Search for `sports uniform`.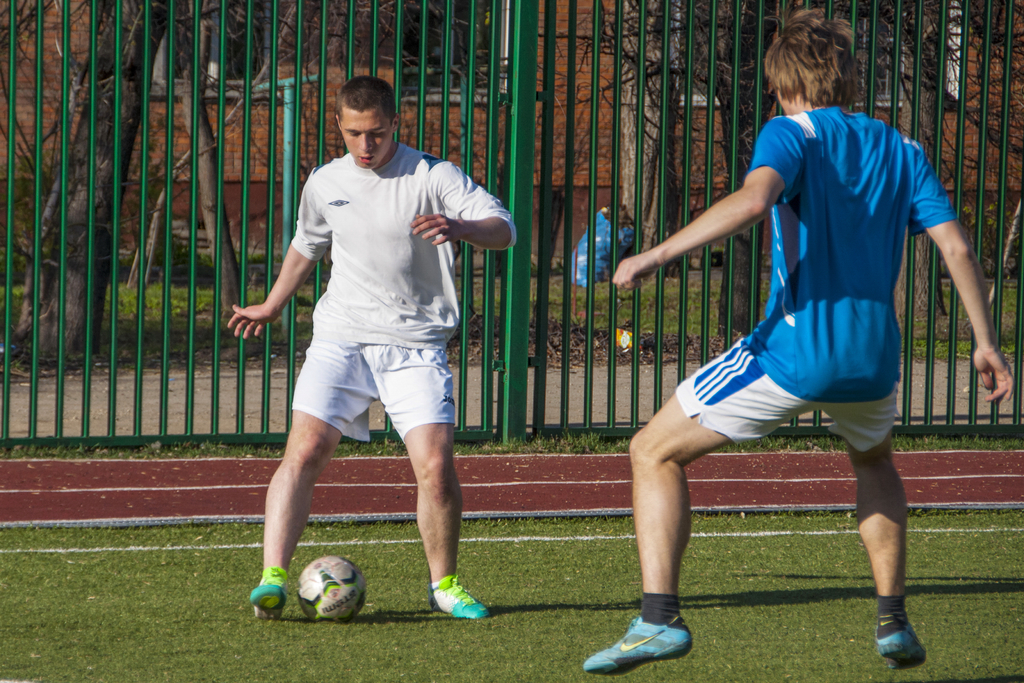
Found at bbox=(582, 104, 959, 670).
